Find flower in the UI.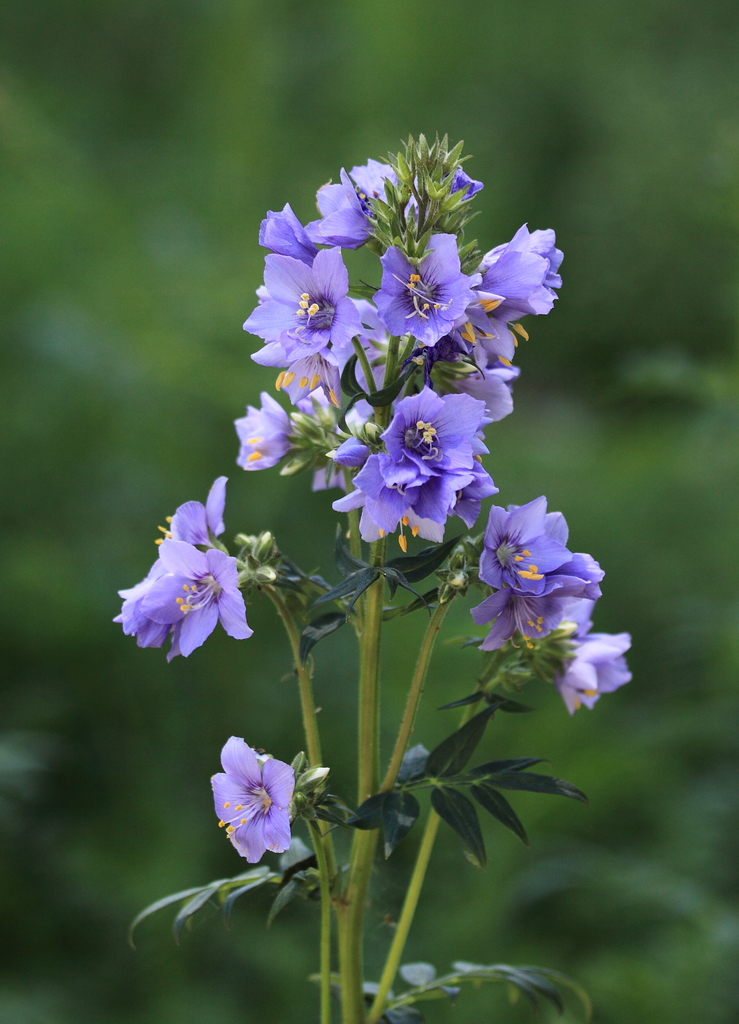
UI element at [left=205, top=732, right=299, bottom=875].
